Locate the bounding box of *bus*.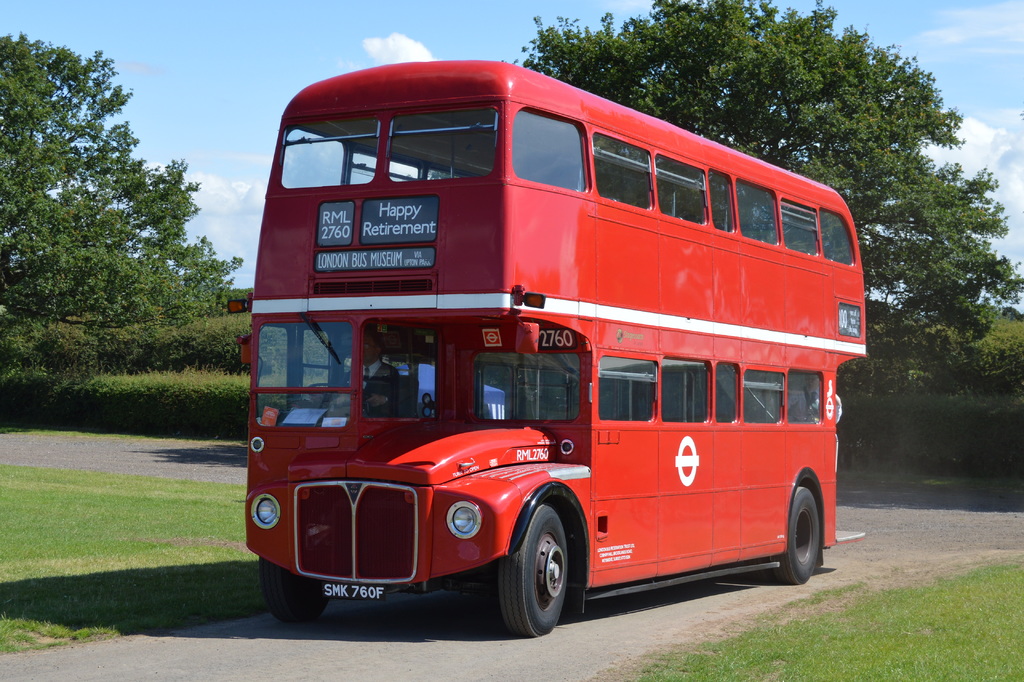
Bounding box: {"x1": 225, "y1": 60, "x2": 866, "y2": 640}.
